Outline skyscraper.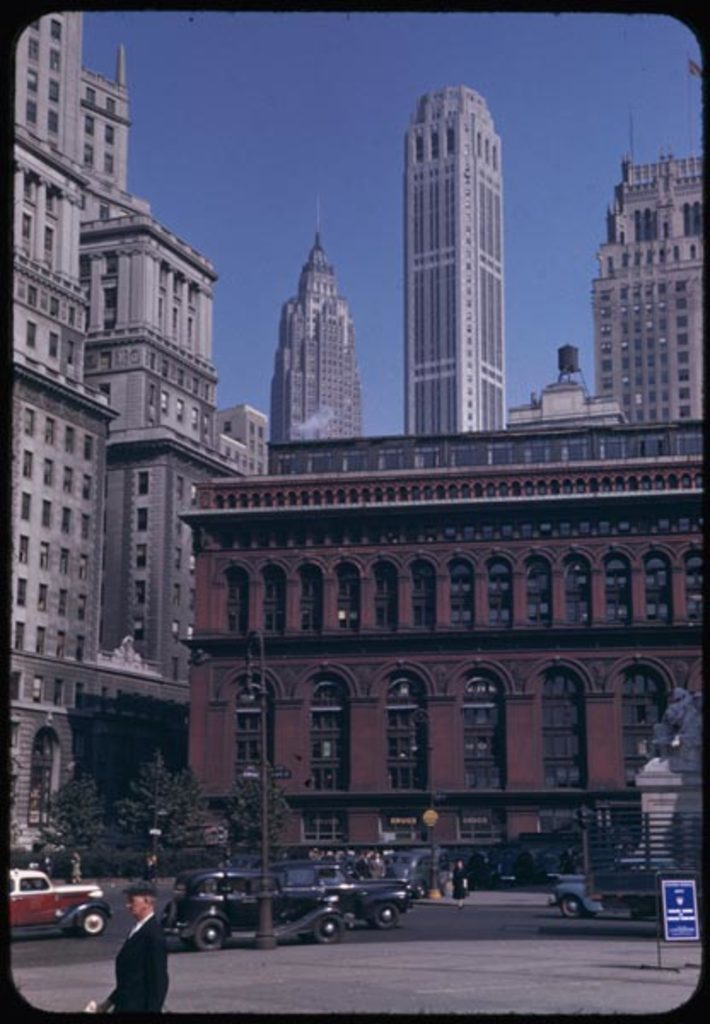
Outline: 403, 85, 509, 437.
